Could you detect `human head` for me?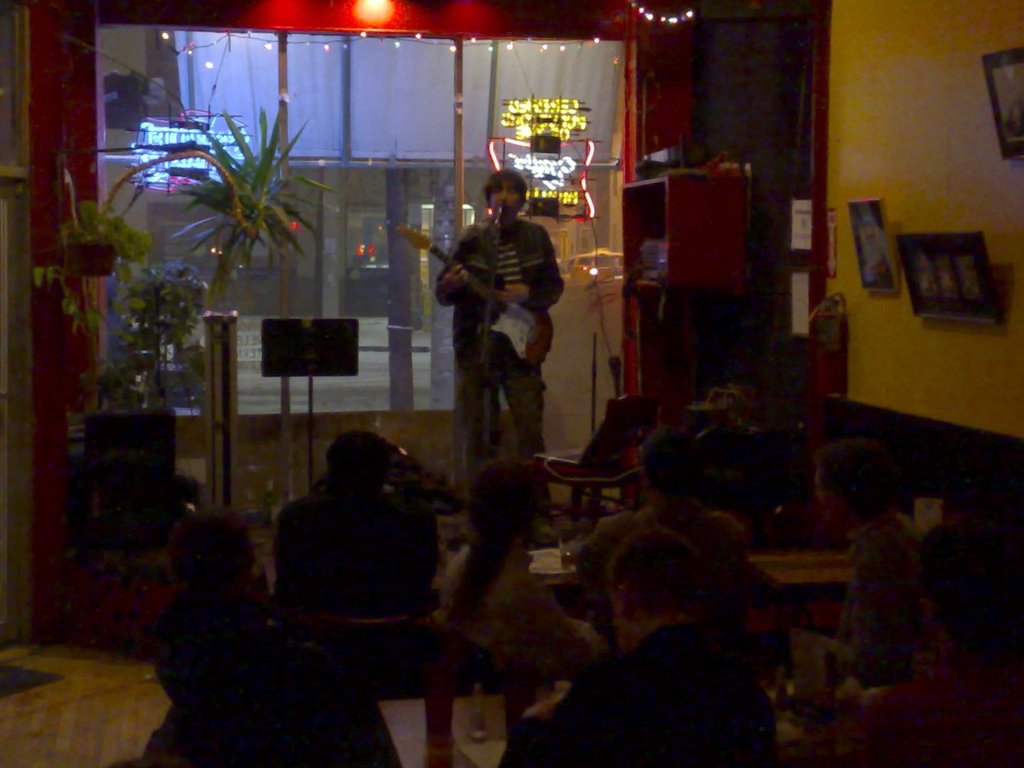
Detection result: Rect(638, 427, 704, 498).
